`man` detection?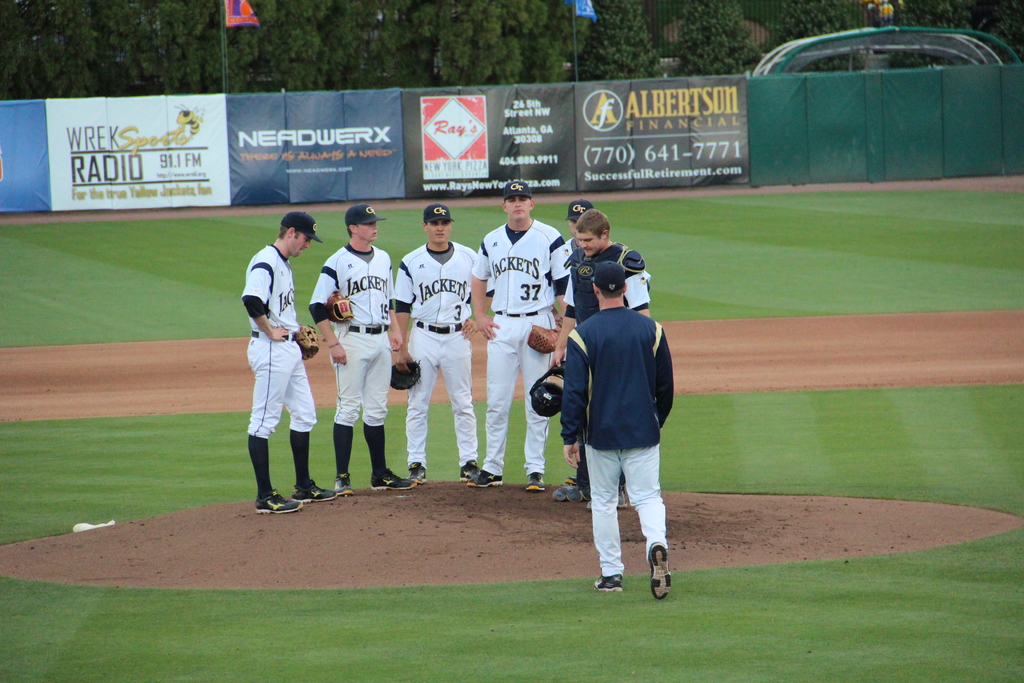
BBox(466, 183, 568, 488)
